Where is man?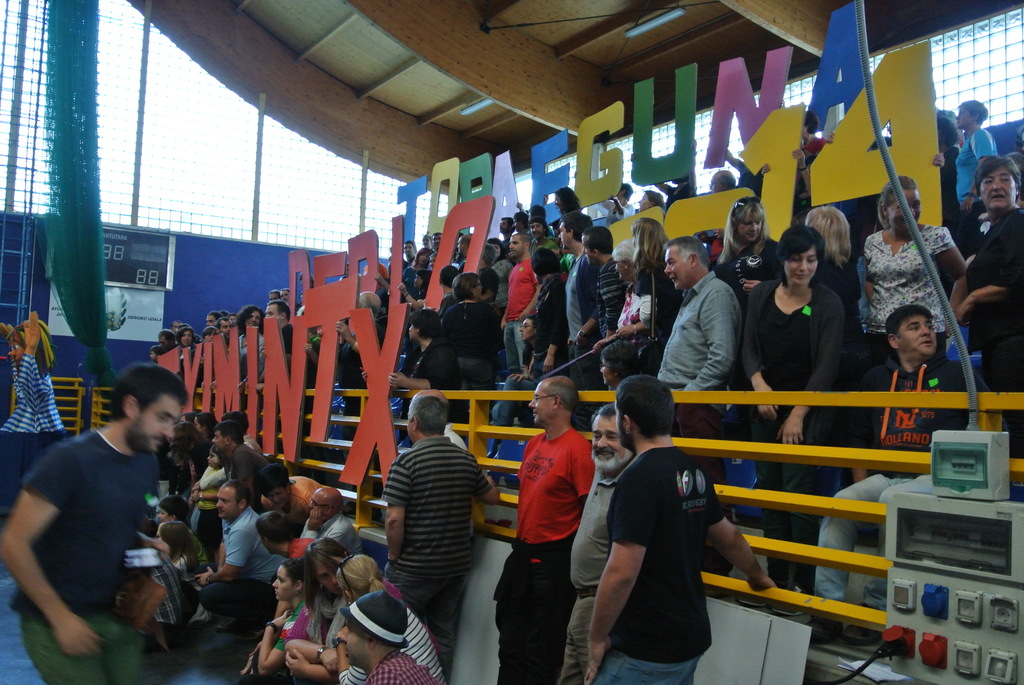
box=[257, 507, 321, 567].
